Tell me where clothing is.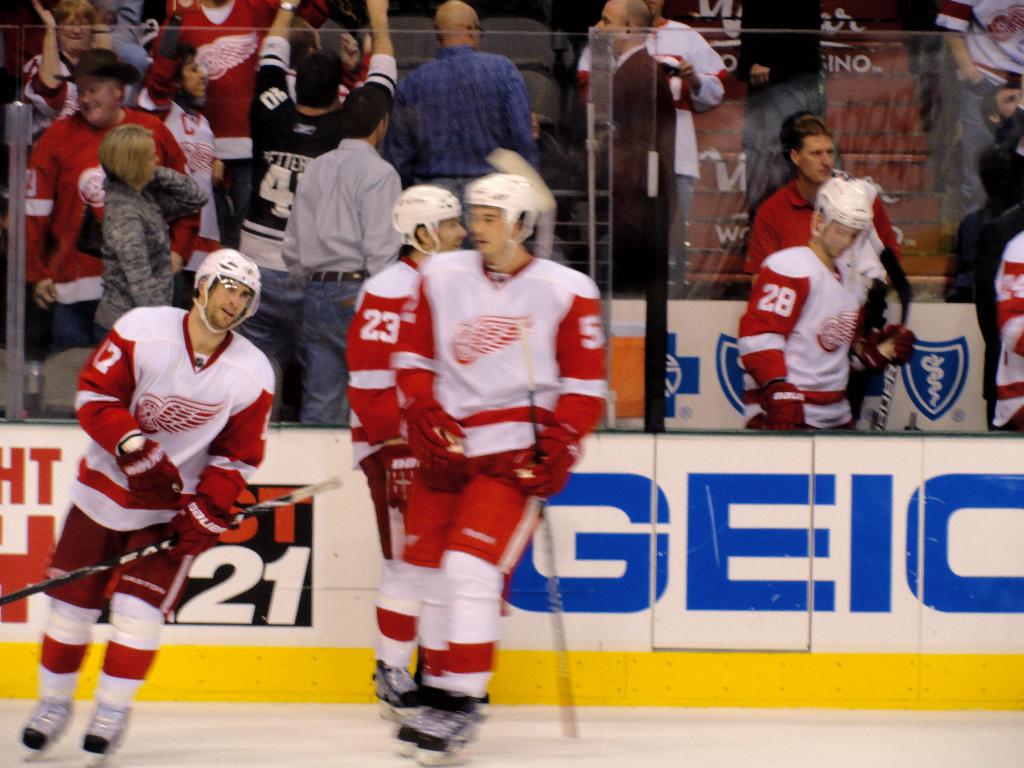
clothing is at left=937, top=0, right=1023, bottom=224.
